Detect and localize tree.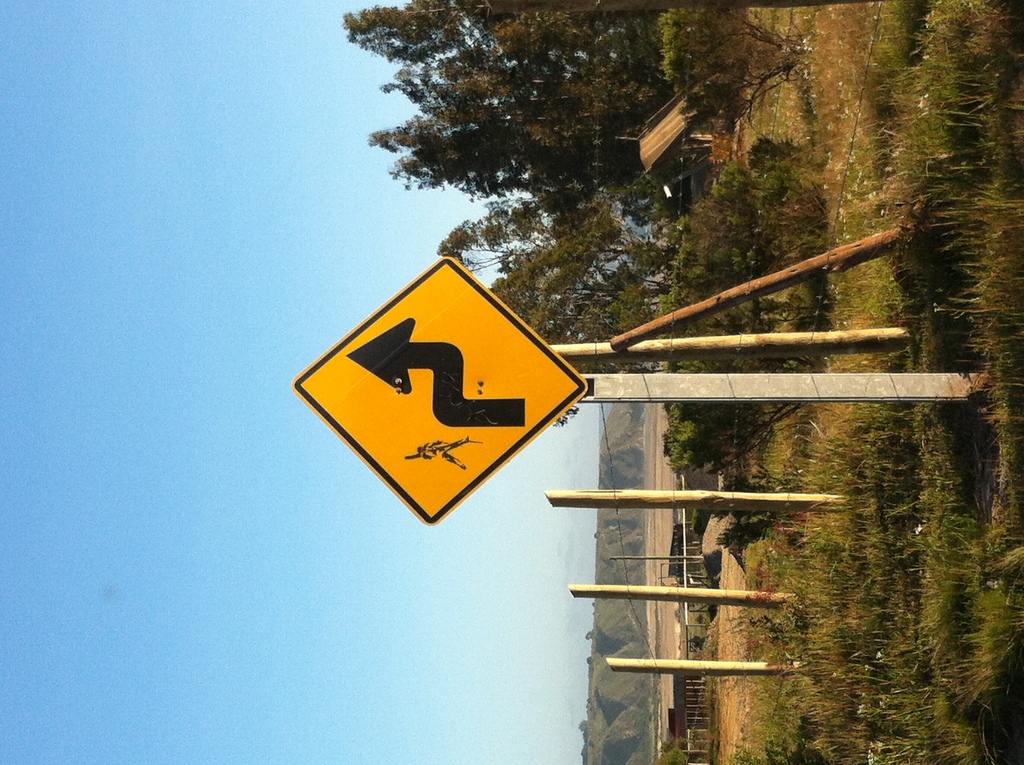
Localized at bbox=(338, 2, 764, 115).
